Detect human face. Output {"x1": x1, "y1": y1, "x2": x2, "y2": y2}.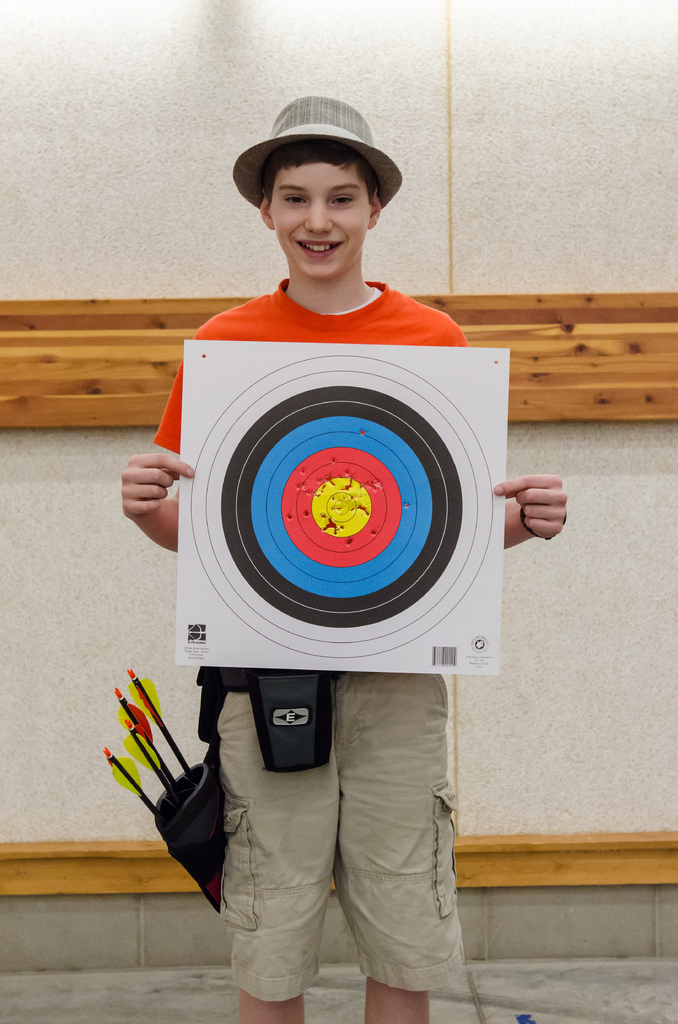
{"x1": 270, "y1": 159, "x2": 369, "y2": 276}.
